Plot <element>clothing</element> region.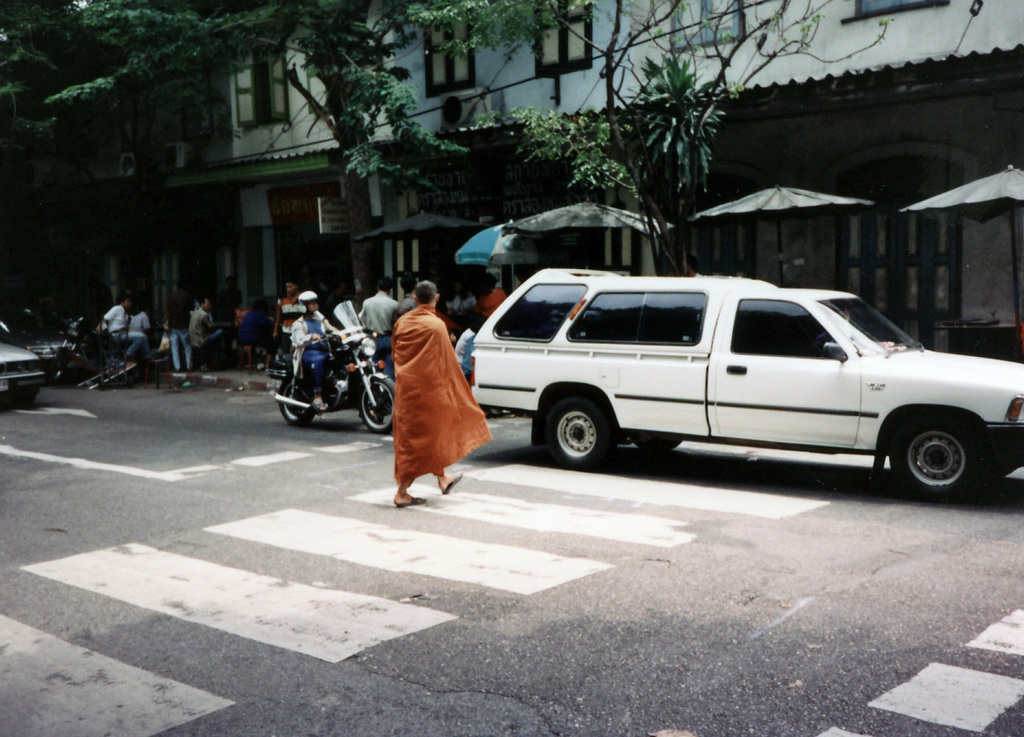
Plotted at crop(384, 278, 489, 491).
